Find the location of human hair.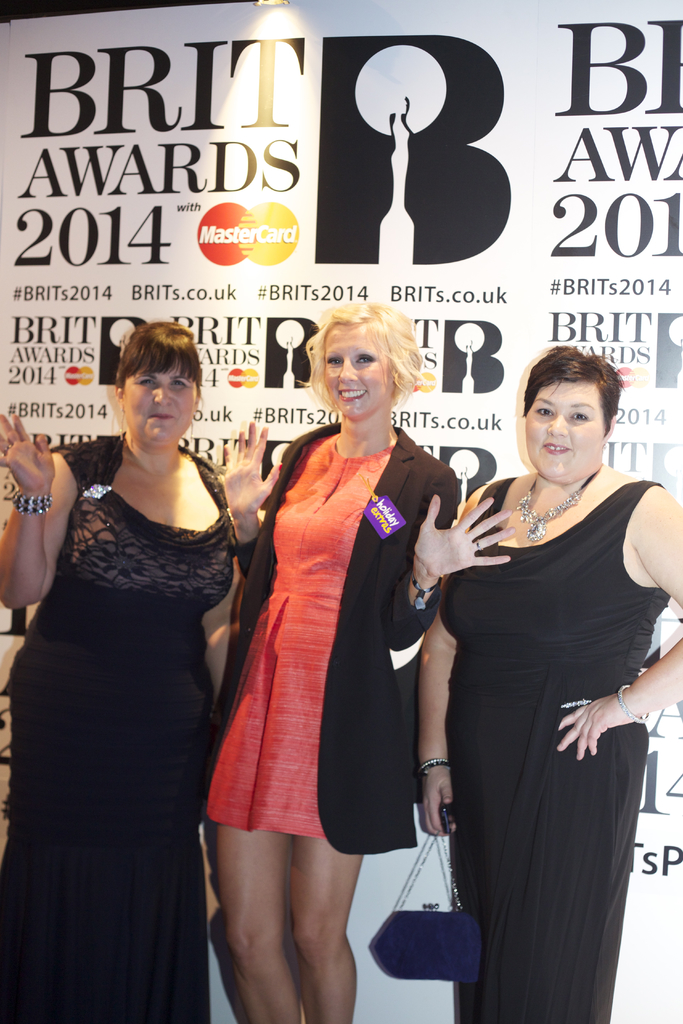
Location: <box>520,344,625,435</box>.
